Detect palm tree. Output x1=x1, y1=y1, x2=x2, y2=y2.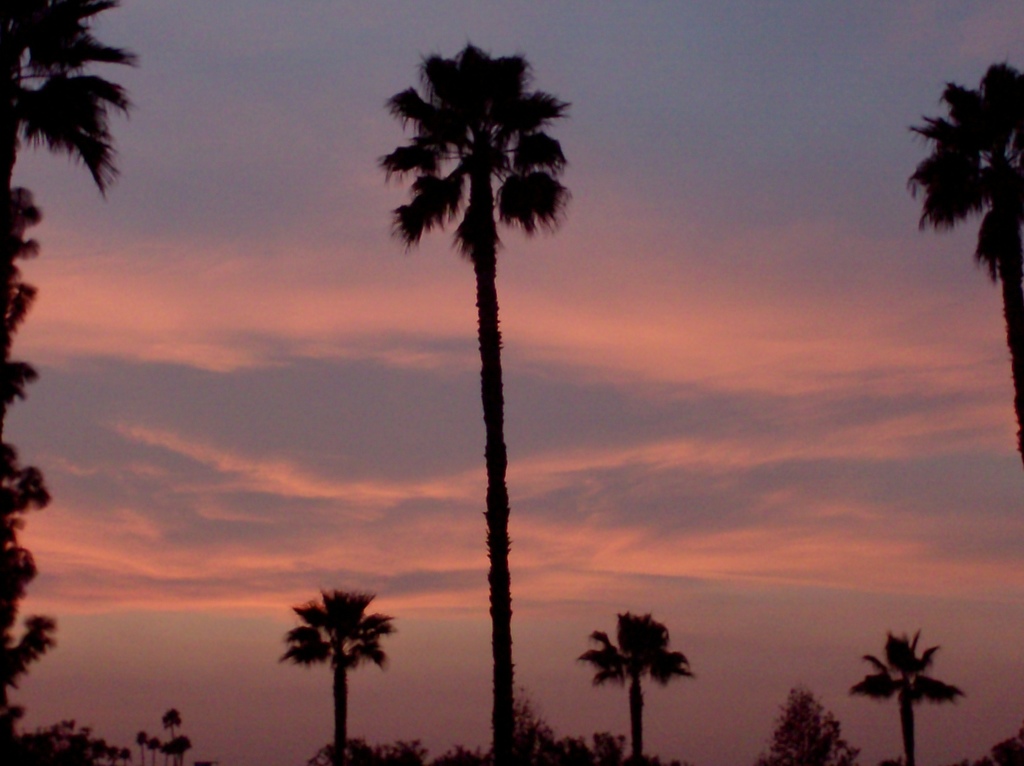
x1=873, y1=635, x2=939, y2=764.
